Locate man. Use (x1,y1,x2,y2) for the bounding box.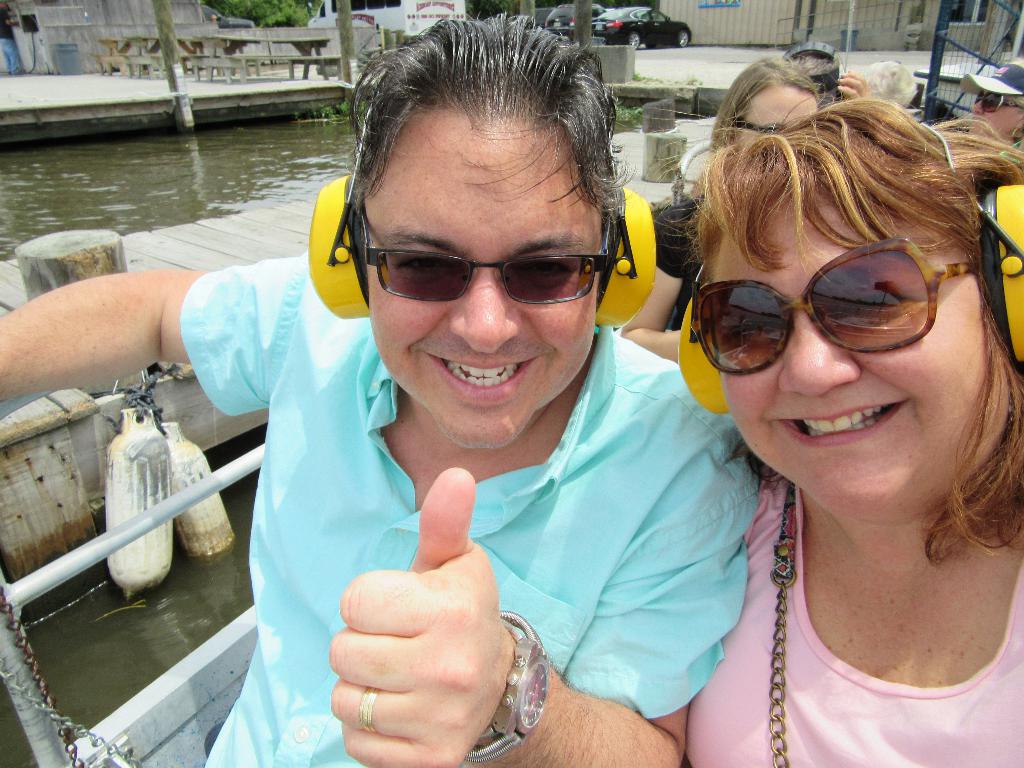
(0,16,764,767).
